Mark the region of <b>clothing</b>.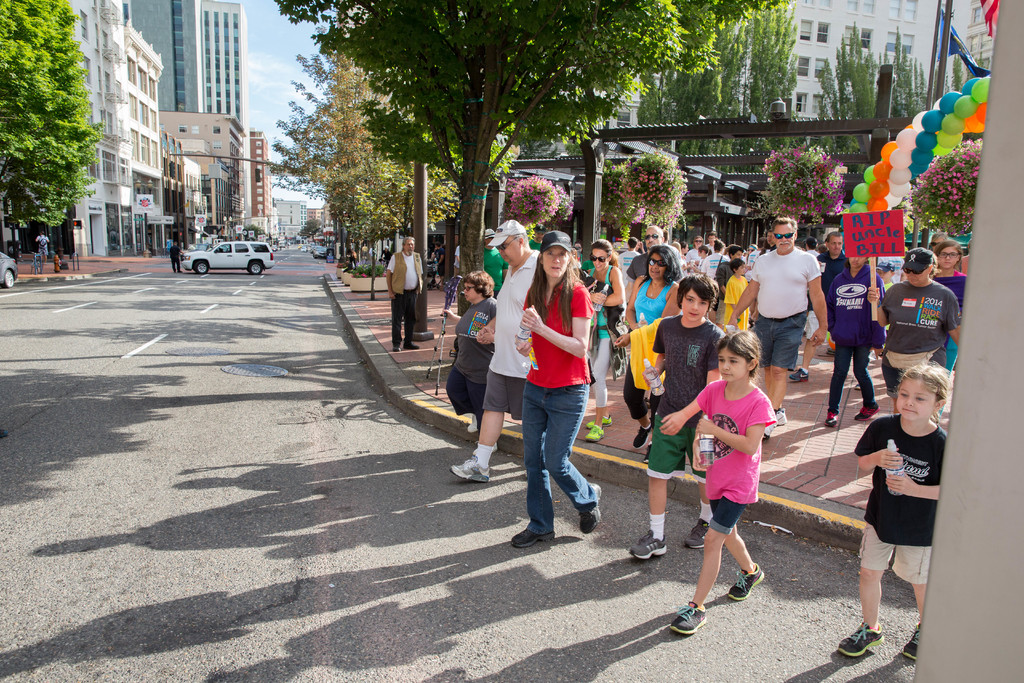
Region: left=169, top=247, right=182, bottom=272.
